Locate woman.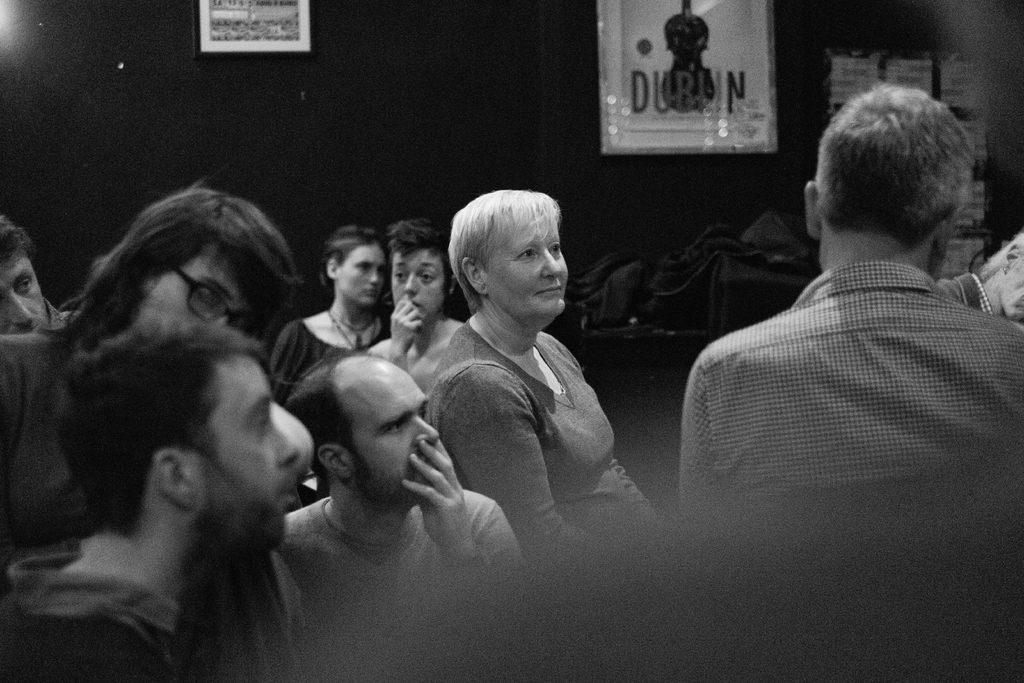
Bounding box: <bbox>268, 228, 399, 418</bbox>.
